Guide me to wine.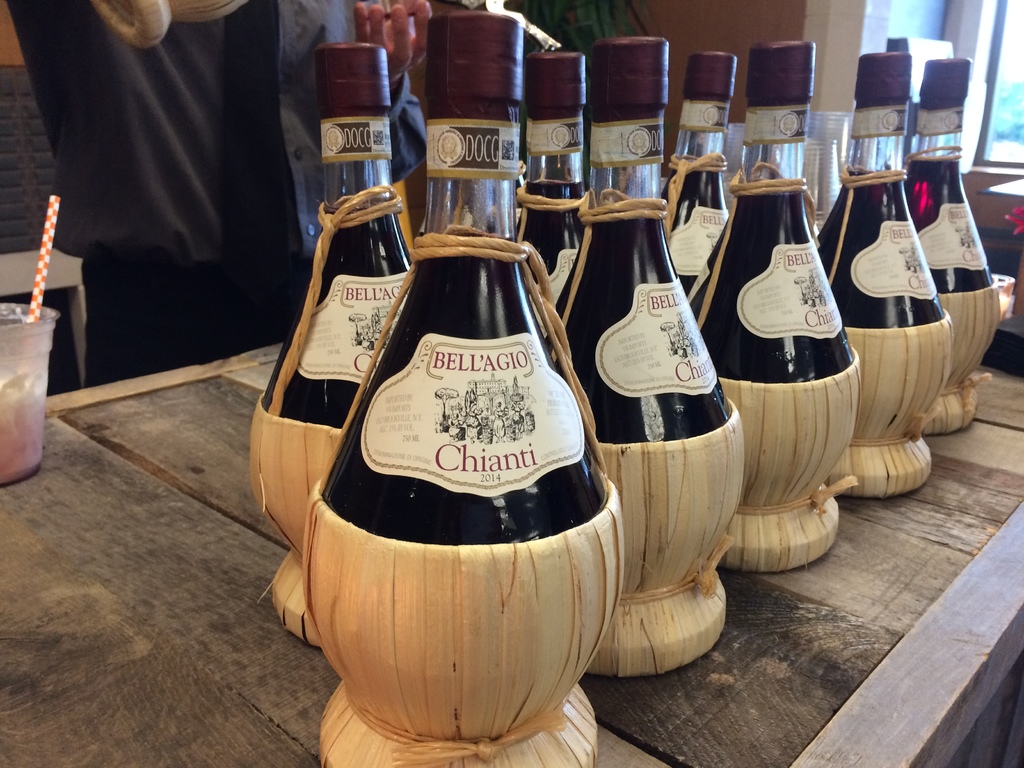
Guidance: <bbox>902, 57, 990, 302</bbox>.
